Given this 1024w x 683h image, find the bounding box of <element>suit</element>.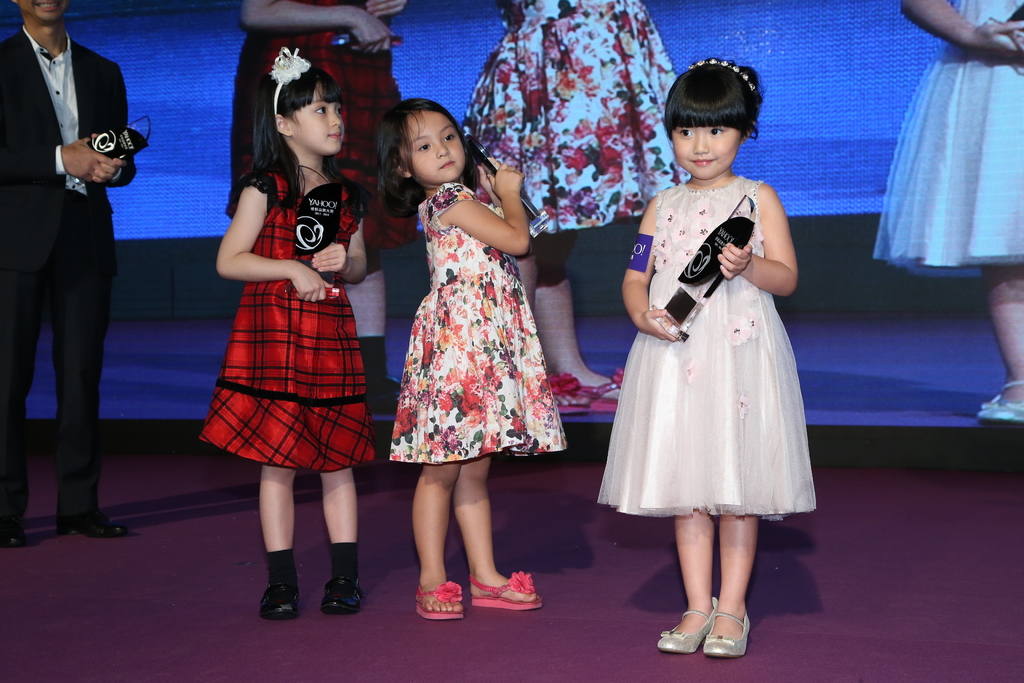
[left=12, top=0, right=136, bottom=554].
